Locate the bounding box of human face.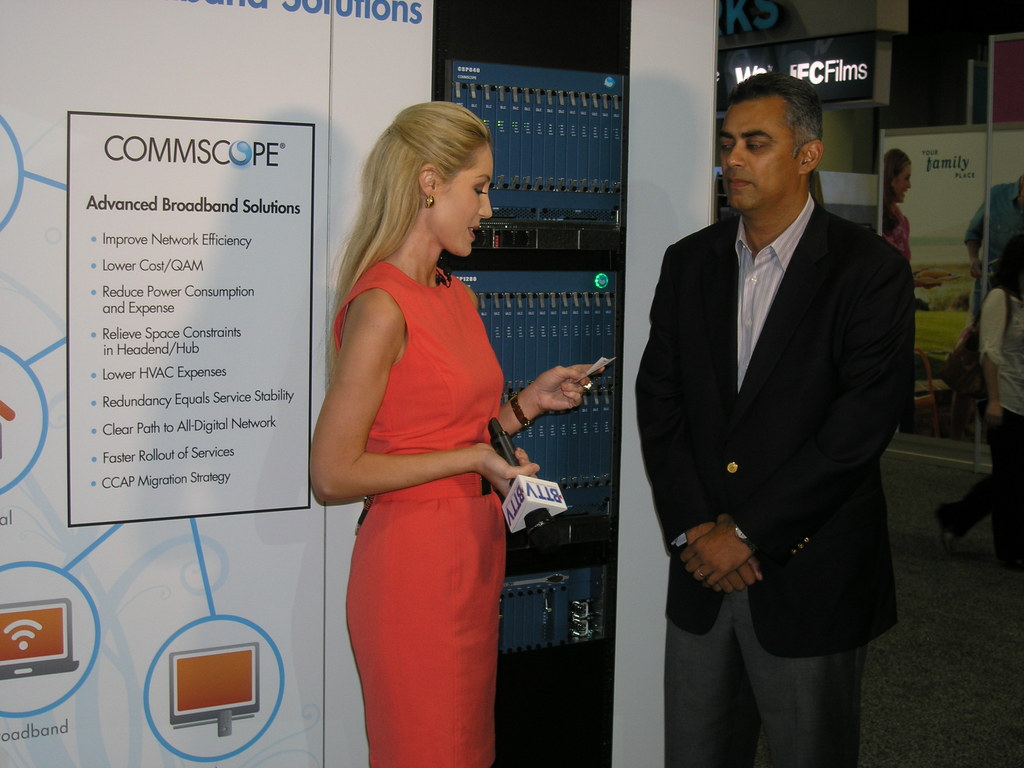
Bounding box: <bbox>899, 163, 912, 193</bbox>.
